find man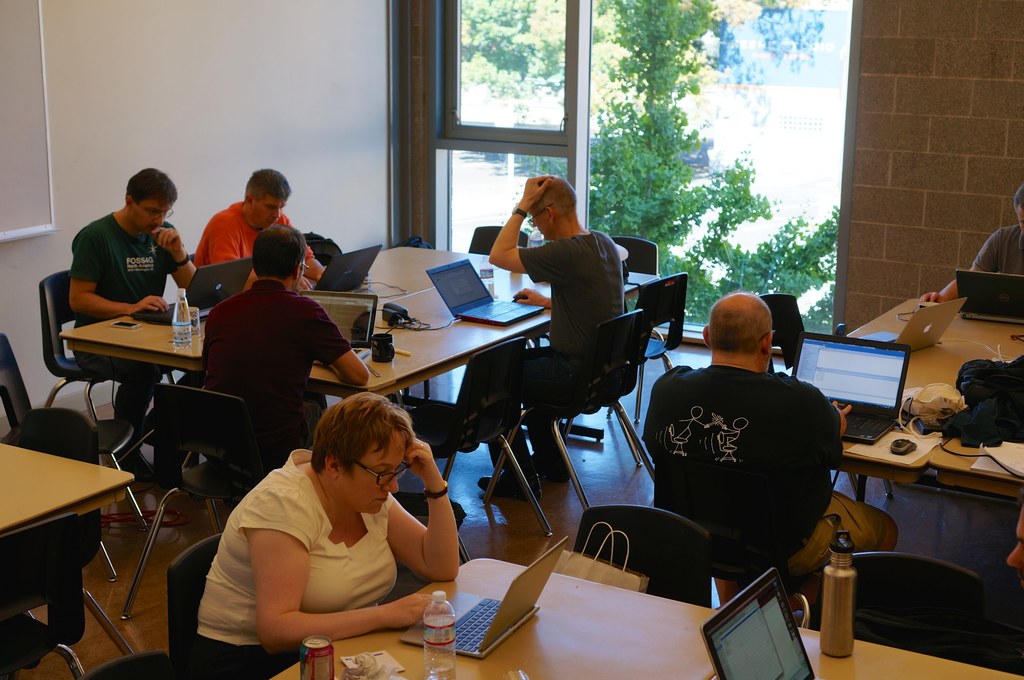
bbox(199, 160, 321, 278)
